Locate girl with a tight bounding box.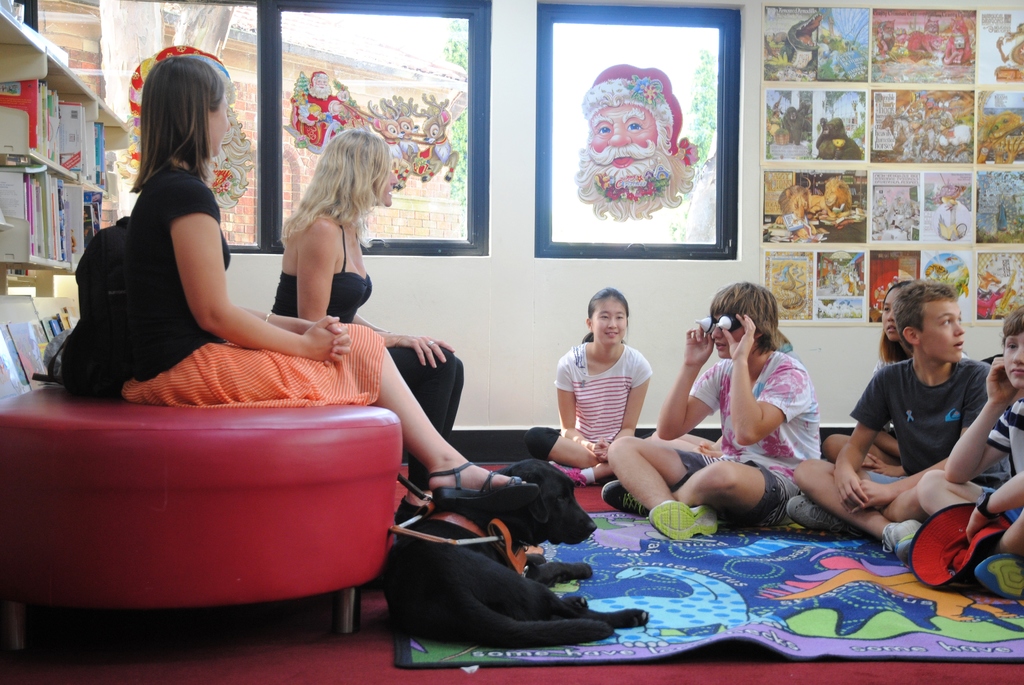
(left=124, top=52, right=524, bottom=510).
